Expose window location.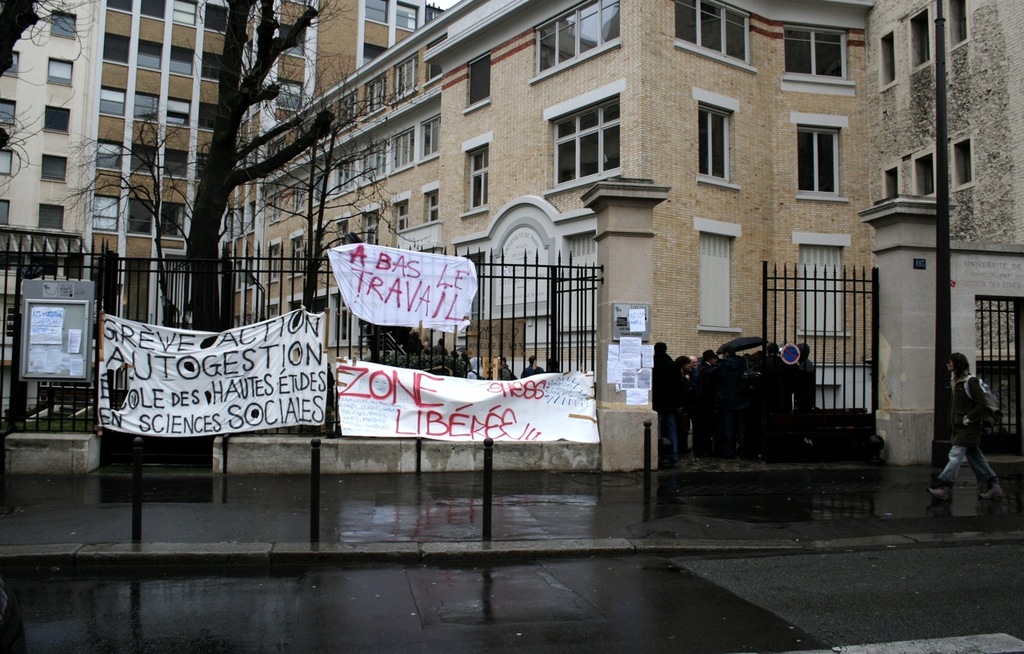
Exposed at (166, 96, 198, 124).
